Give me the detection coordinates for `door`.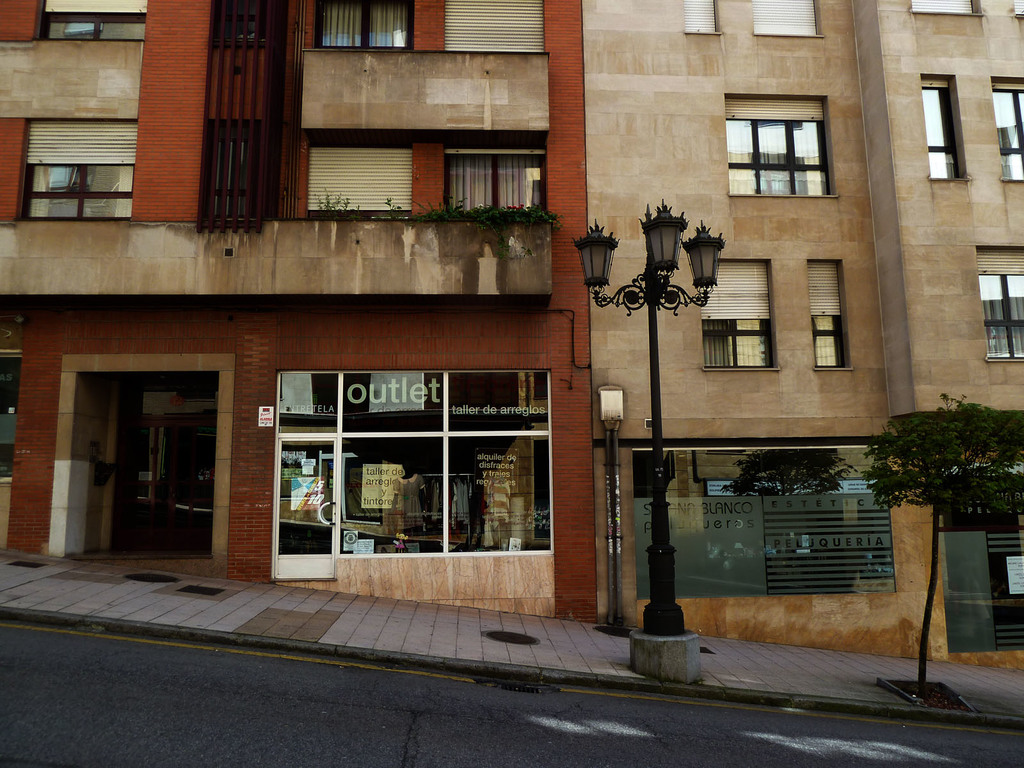
(x1=265, y1=433, x2=340, y2=582).
